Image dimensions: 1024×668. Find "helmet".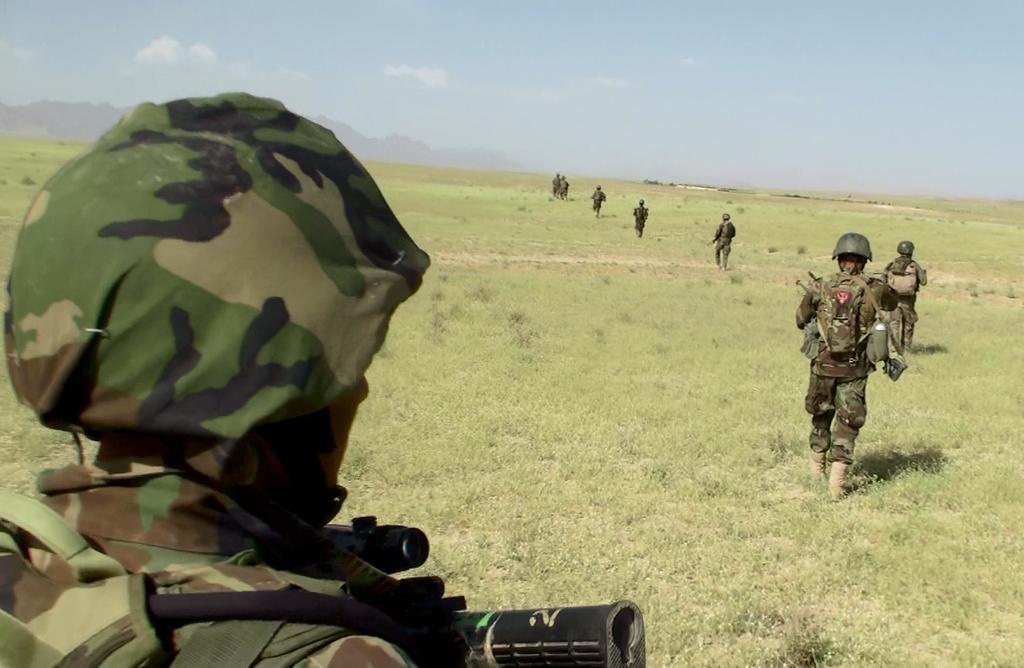
[left=898, top=238, right=912, bottom=262].
